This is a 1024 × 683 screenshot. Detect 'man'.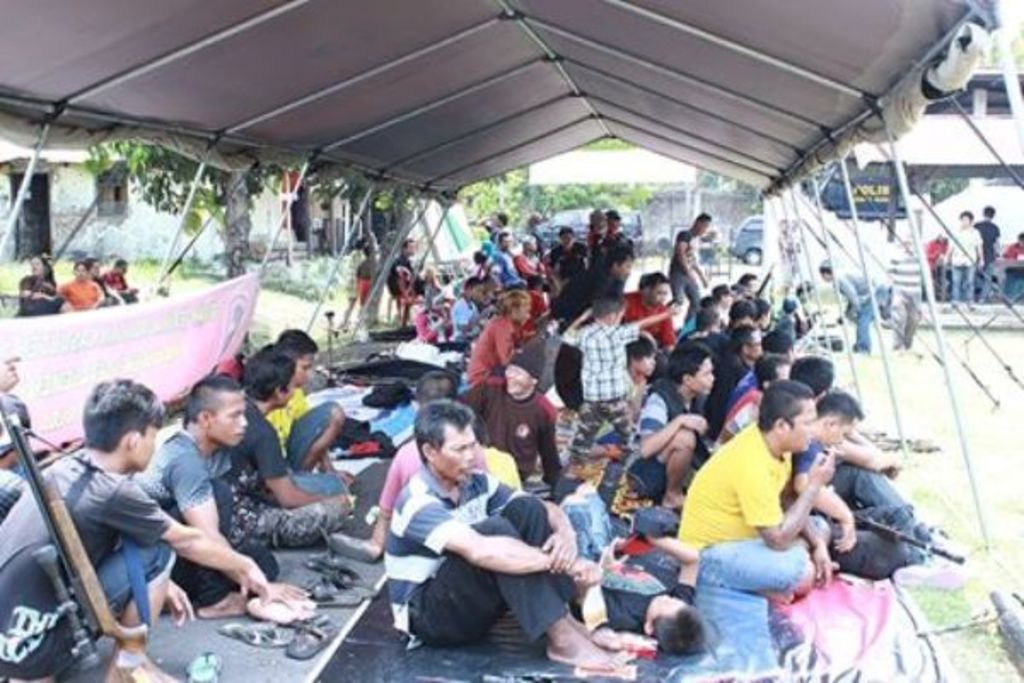
left=667, top=377, right=852, bottom=603.
